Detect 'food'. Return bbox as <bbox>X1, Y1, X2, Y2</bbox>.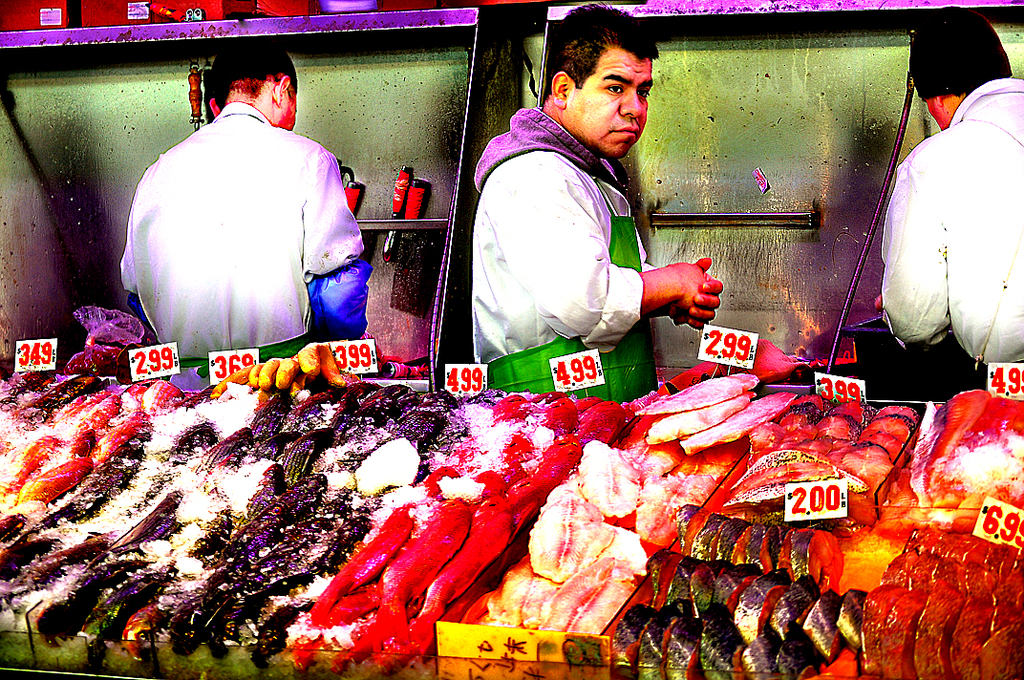
<bbox>579, 442, 639, 517</bbox>.
